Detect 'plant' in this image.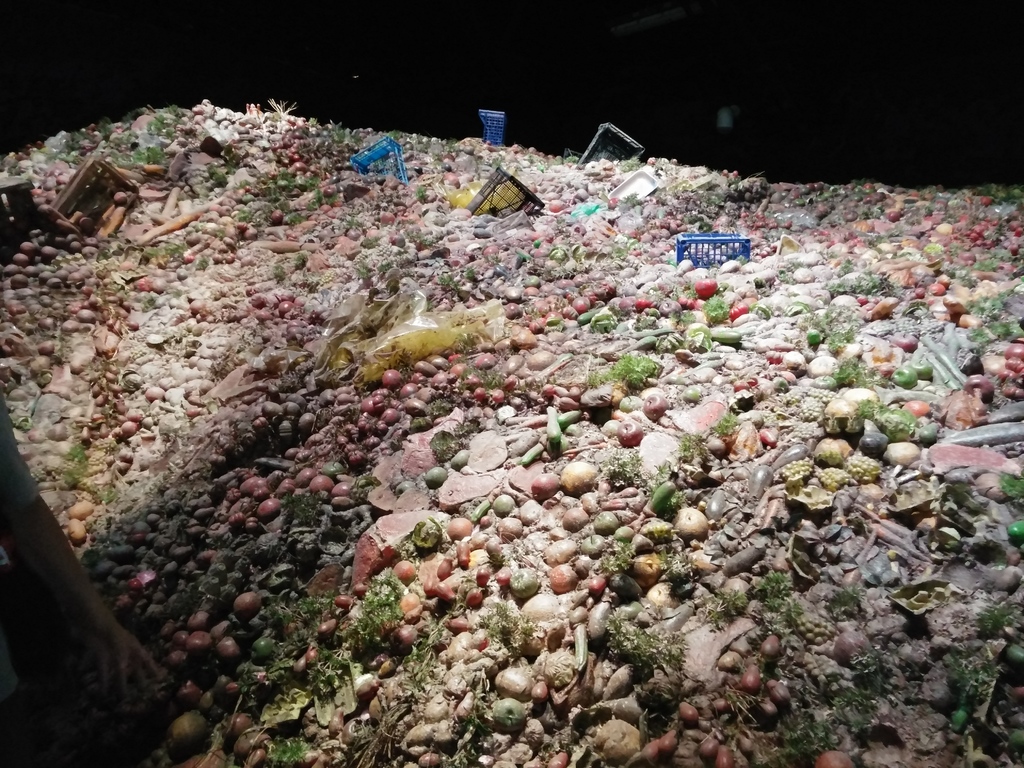
Detection: bbox(490, 154, 499, 167).
